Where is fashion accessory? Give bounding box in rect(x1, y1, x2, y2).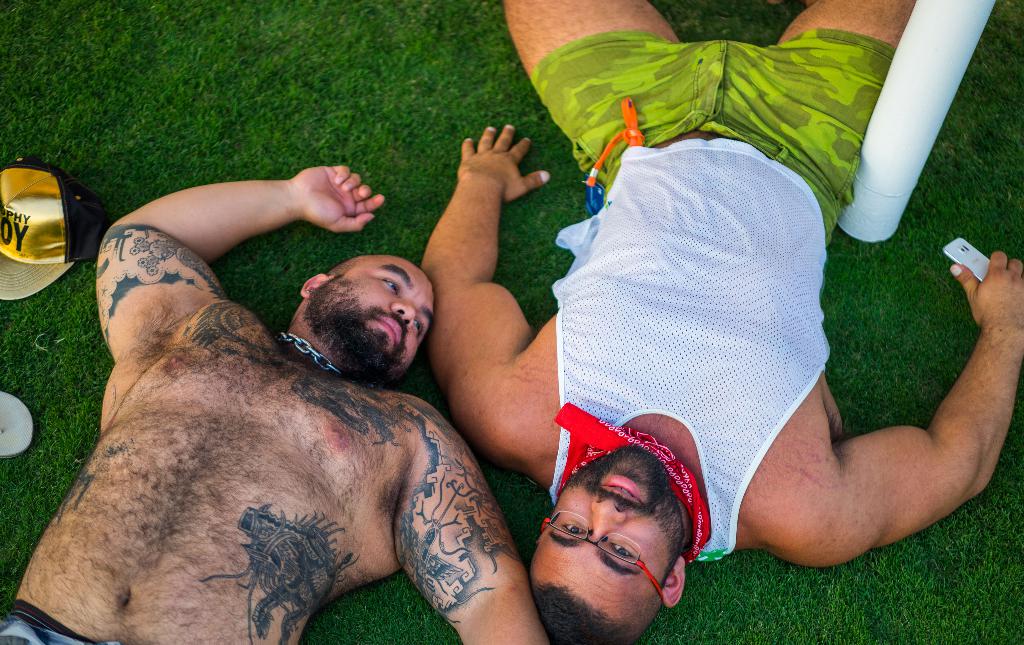
rect(274, 329, 344, 379).
